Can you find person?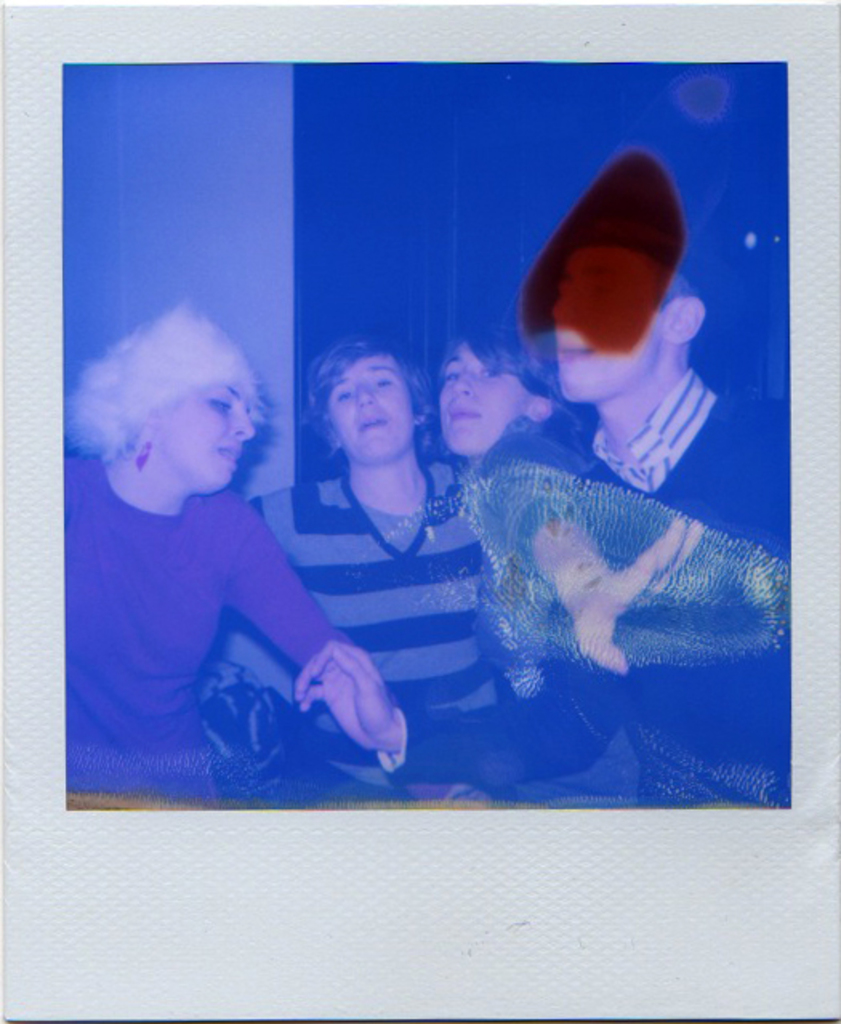
Yes, bounding box: rect(292, 218, 791, 809).
